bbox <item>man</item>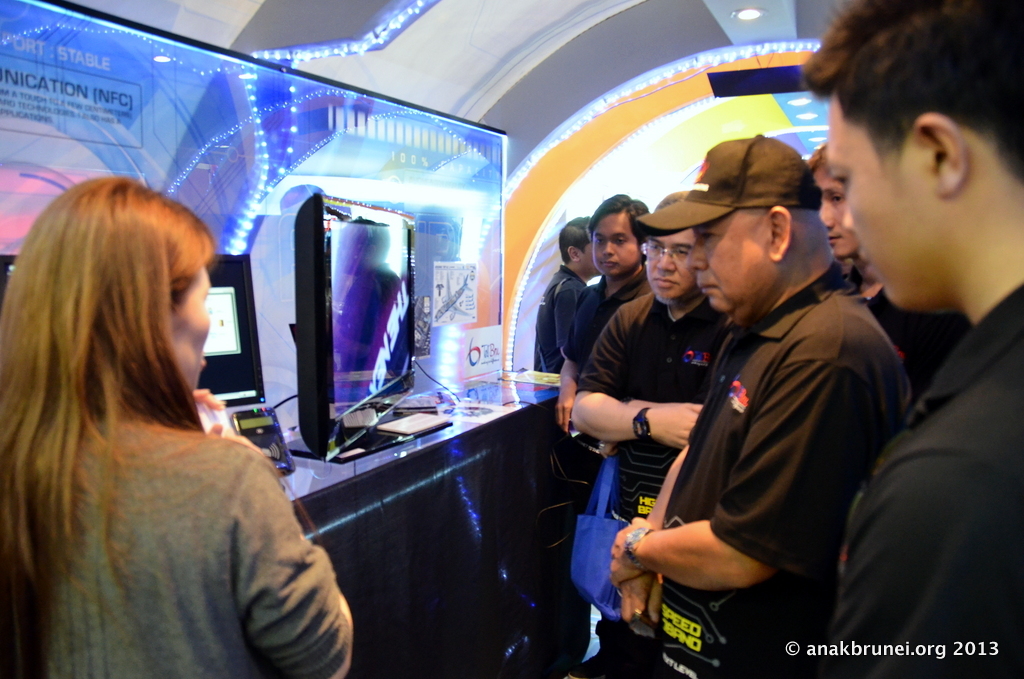
rect(566, 191, 657, 441)
